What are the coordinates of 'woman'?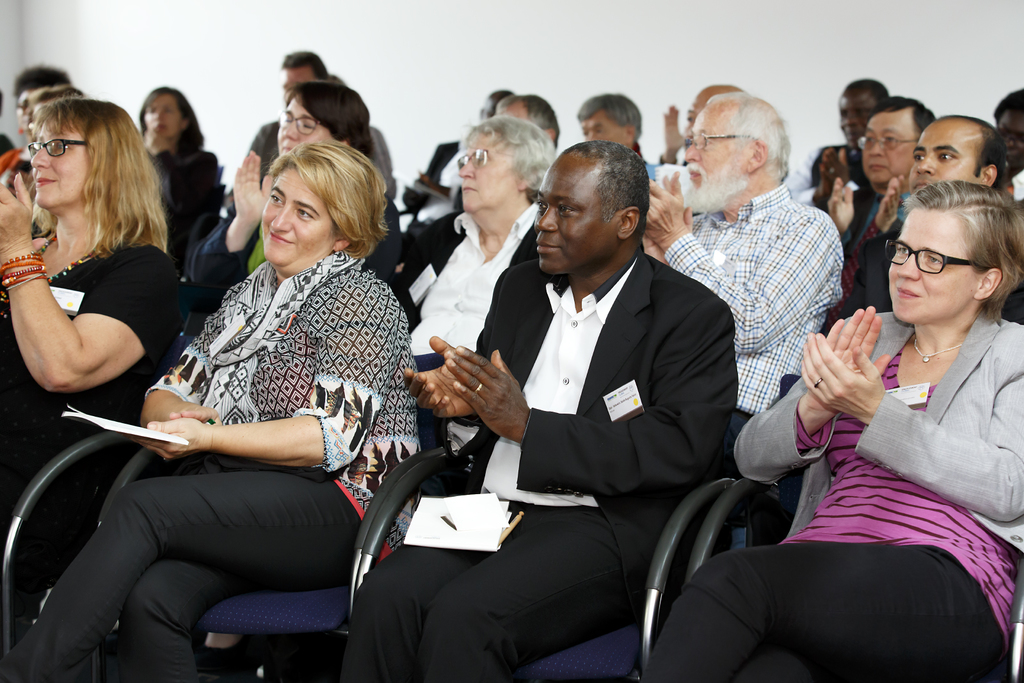
645,181,1023,682.
